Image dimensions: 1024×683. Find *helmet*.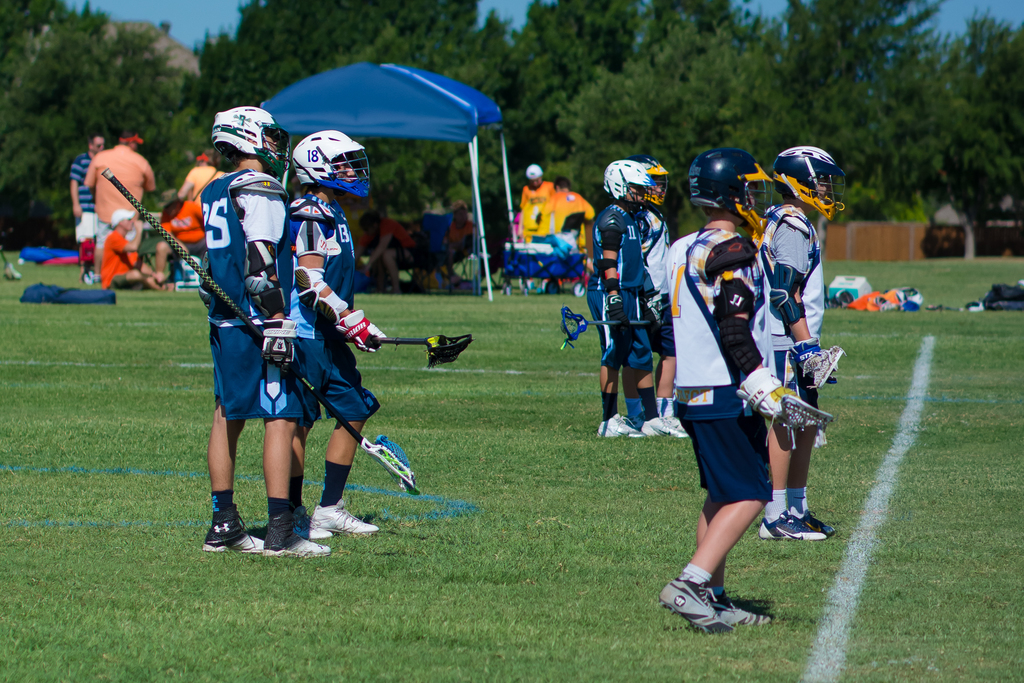
(left=773, top=150, right=835, bottom=219).
